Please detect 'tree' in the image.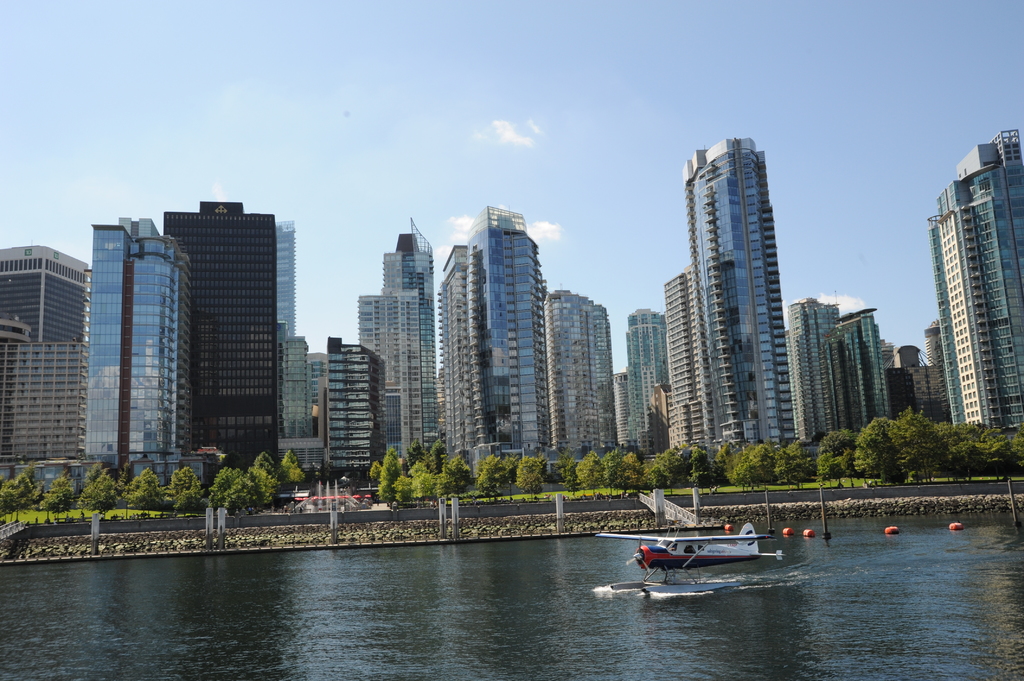
(left=273, top=451, right=302, bottom=485).
